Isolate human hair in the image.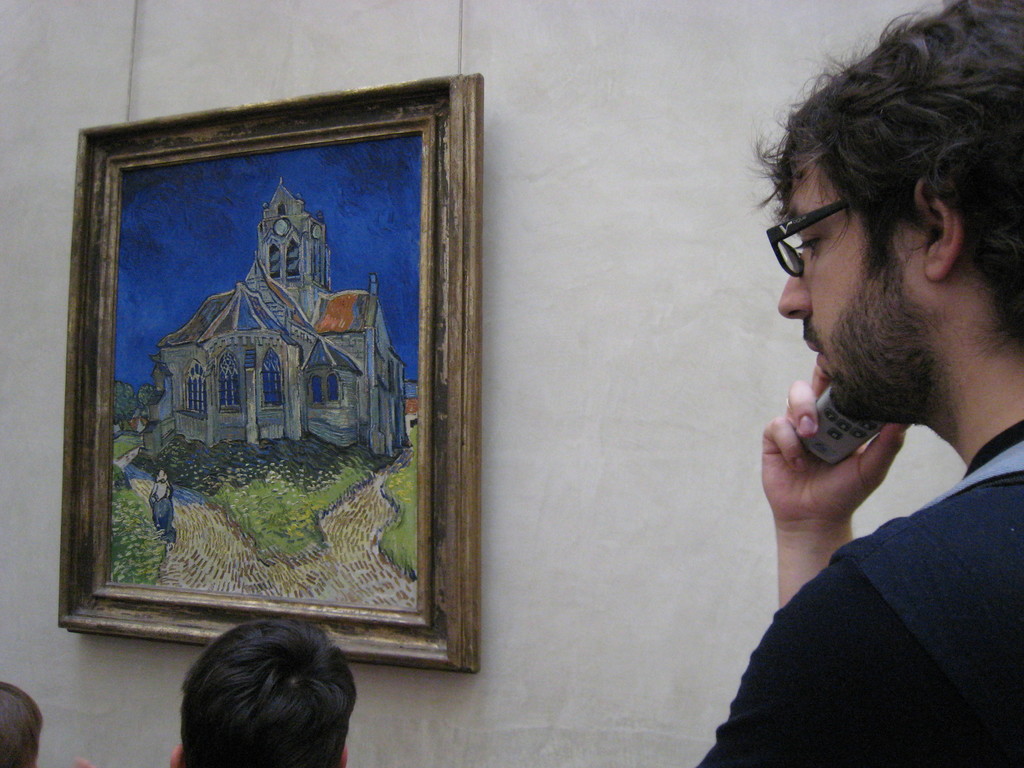
Isolated region: 772/13/1011/338.
